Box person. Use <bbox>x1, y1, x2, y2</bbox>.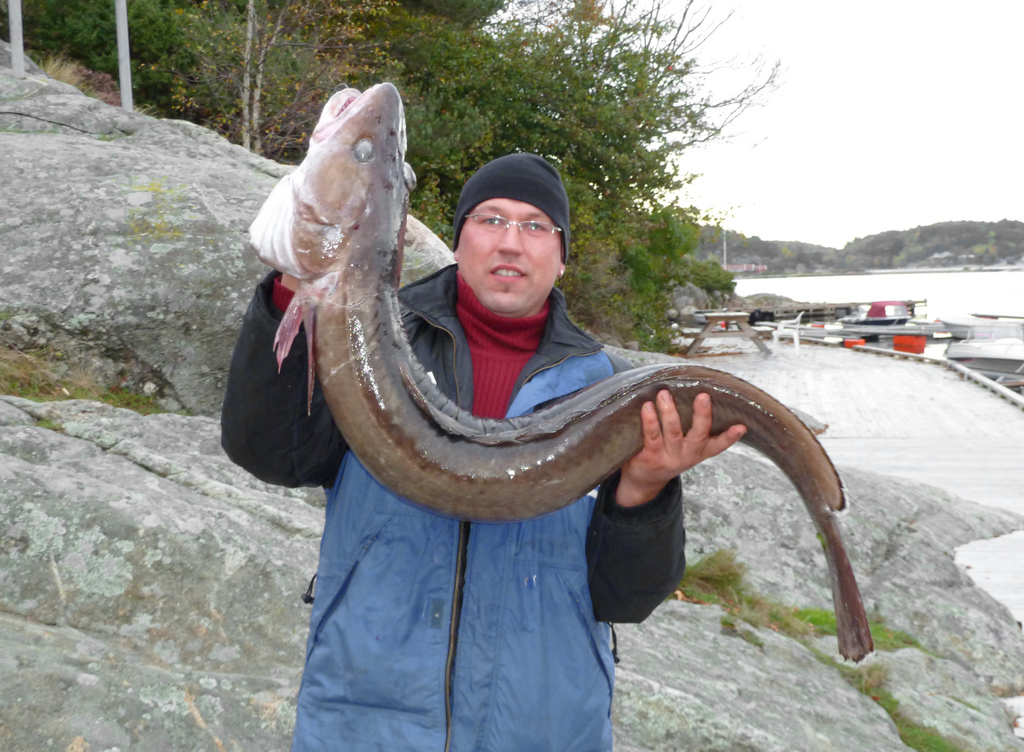
<bbox>220, 157, 750, 751</bbox>.
